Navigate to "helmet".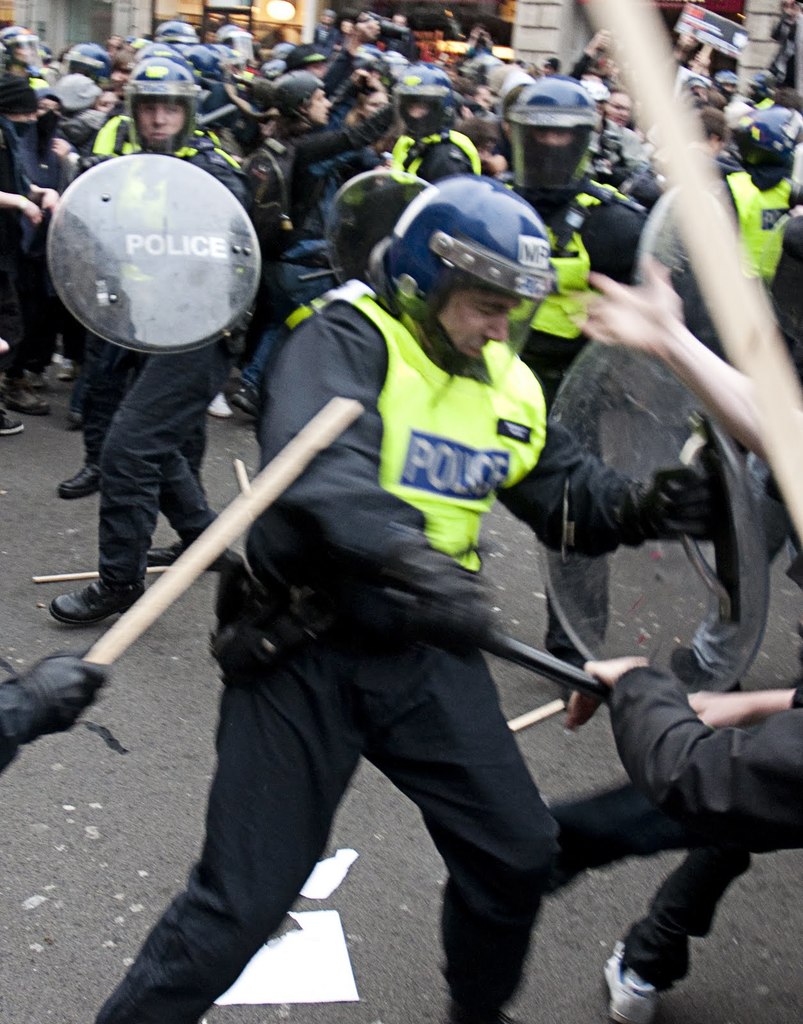
Navigation target: 185 45 234 92.
